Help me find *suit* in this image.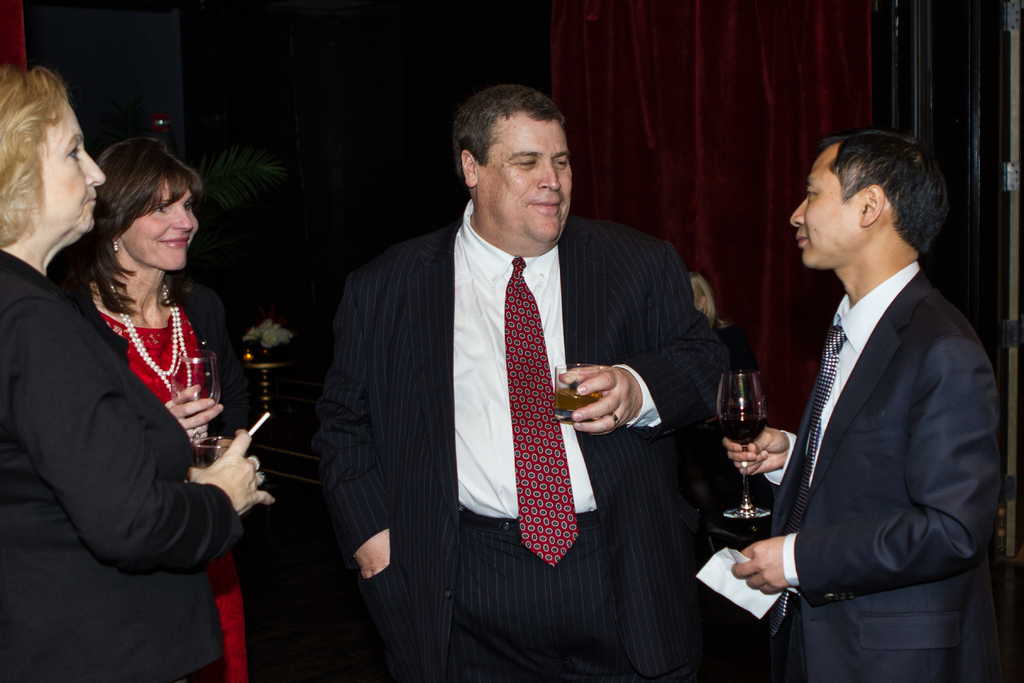
Found it: (0, 249, 246, 682).
